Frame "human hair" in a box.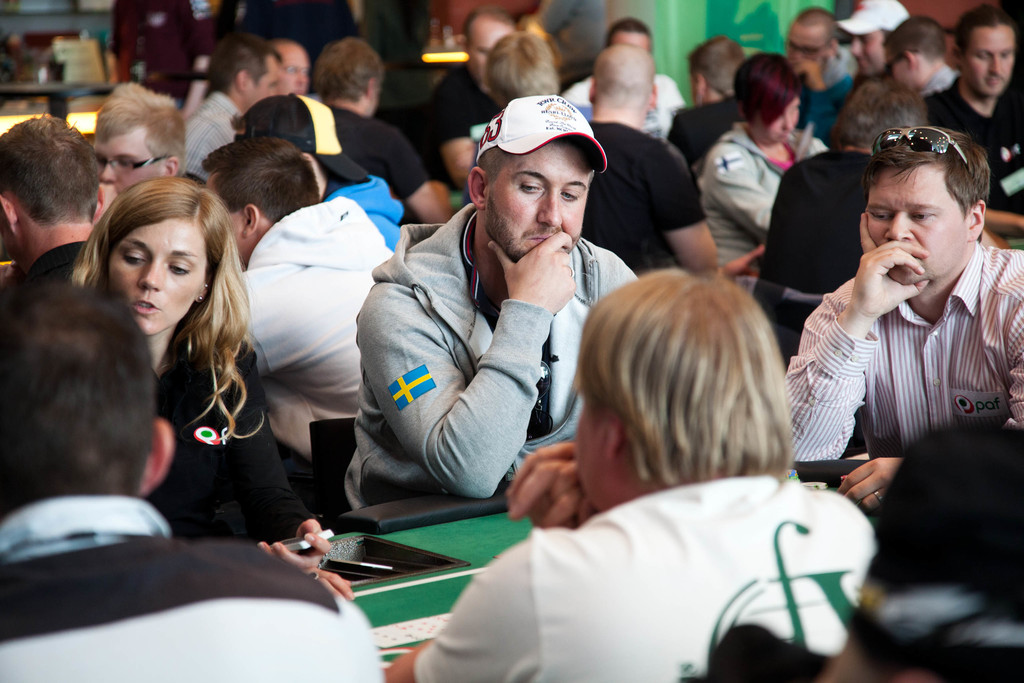
pyautogui.locateOnScreen(476, 143, 515, 189).
